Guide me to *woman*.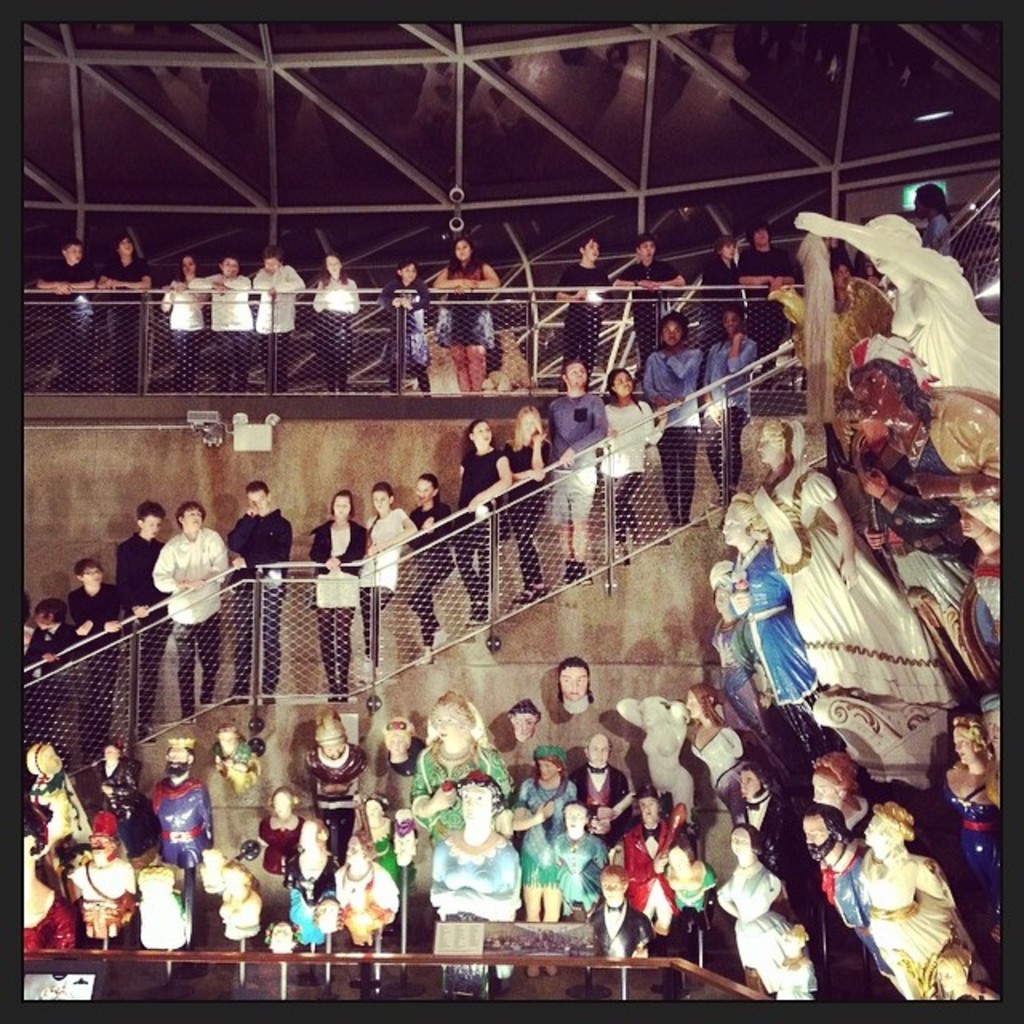
Guidance: x1=683, y1=682, x2=739, y2=875.
